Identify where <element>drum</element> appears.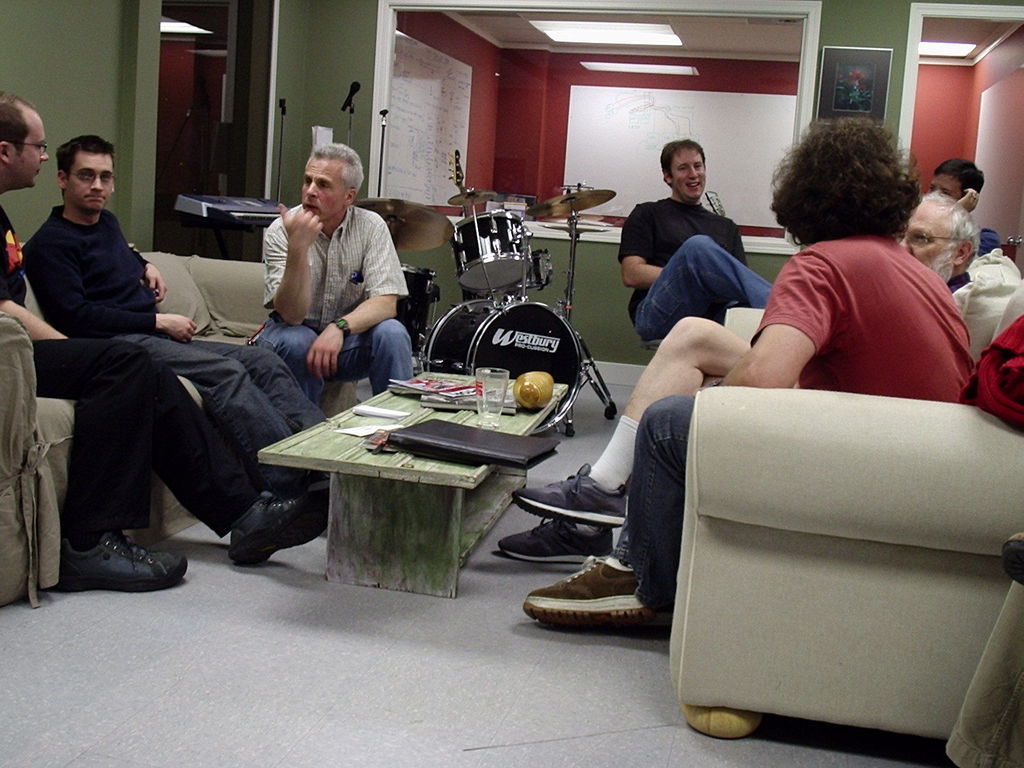
Appears at left=421, top=296, right=585, bottom=435.
